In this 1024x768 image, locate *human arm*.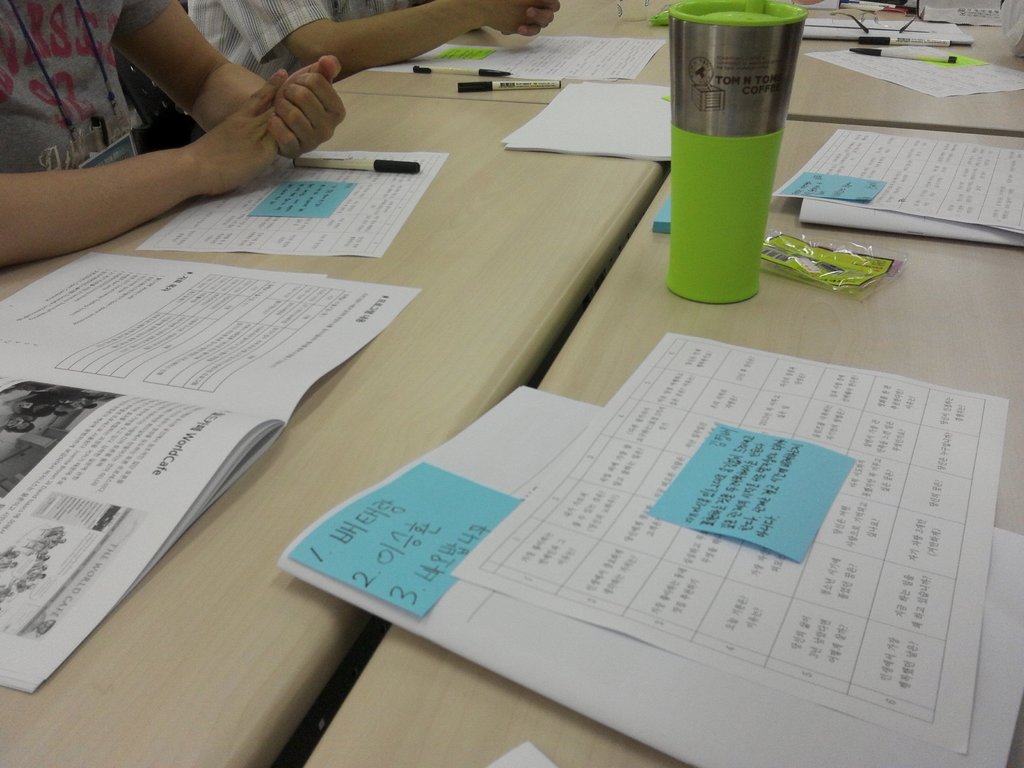
Bounding box: (109,0,357,181).
